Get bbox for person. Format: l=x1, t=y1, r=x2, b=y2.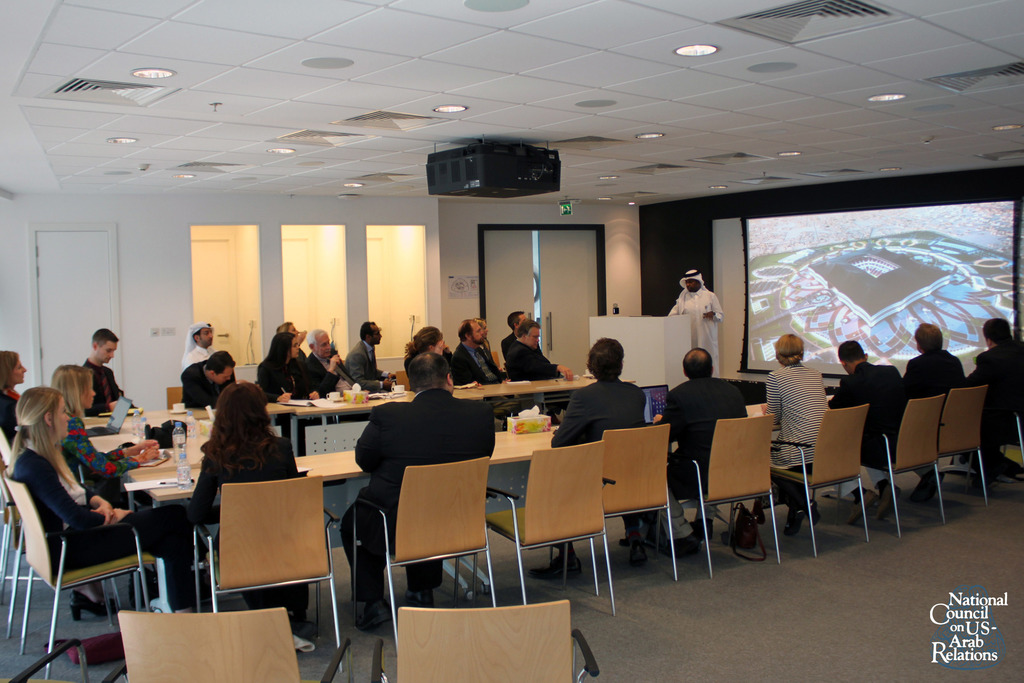
l=194, t=379, r=304, b=637.
